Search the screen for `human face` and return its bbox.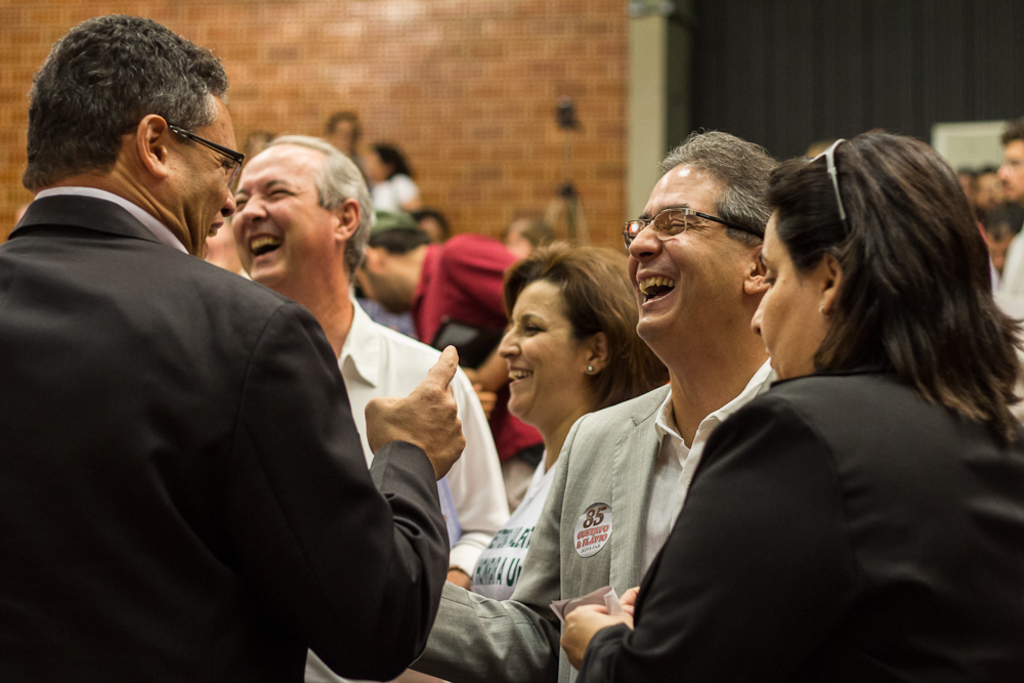
Found: <bbox>355, 265, 388, 311</bbox>.
